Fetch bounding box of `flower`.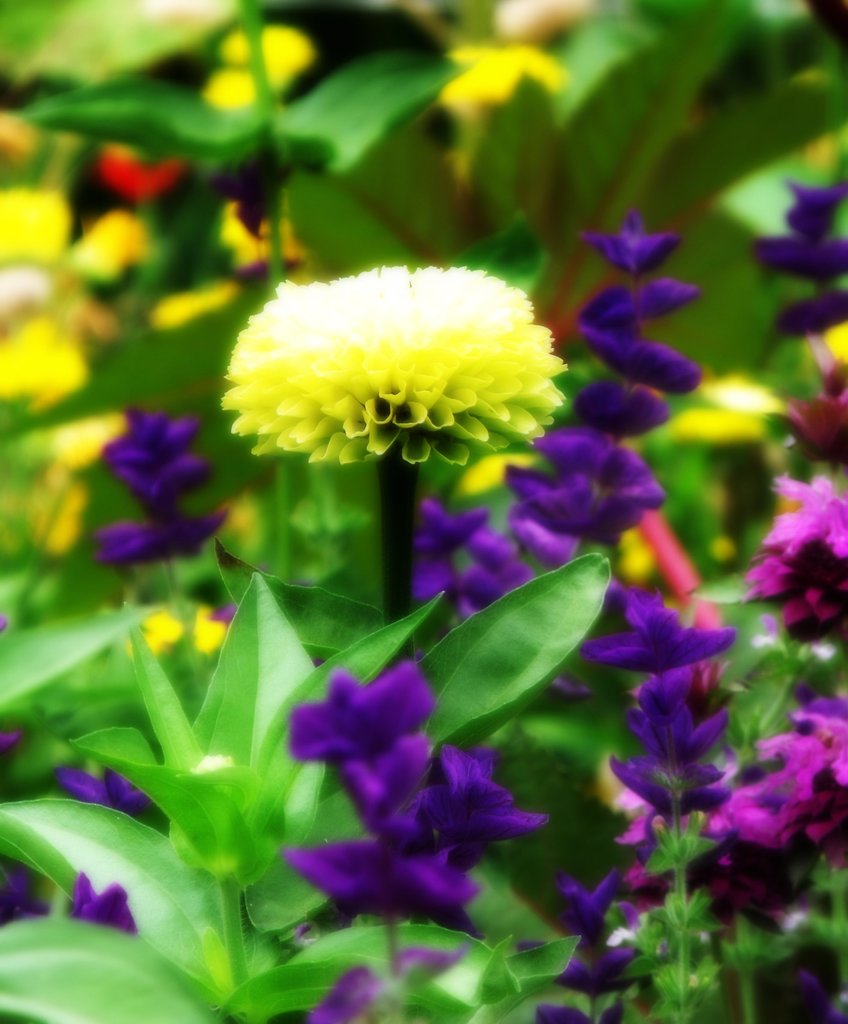
Bbox: {"x1": 208, "y1": 213, "x2": 580, "y2": 594}.
